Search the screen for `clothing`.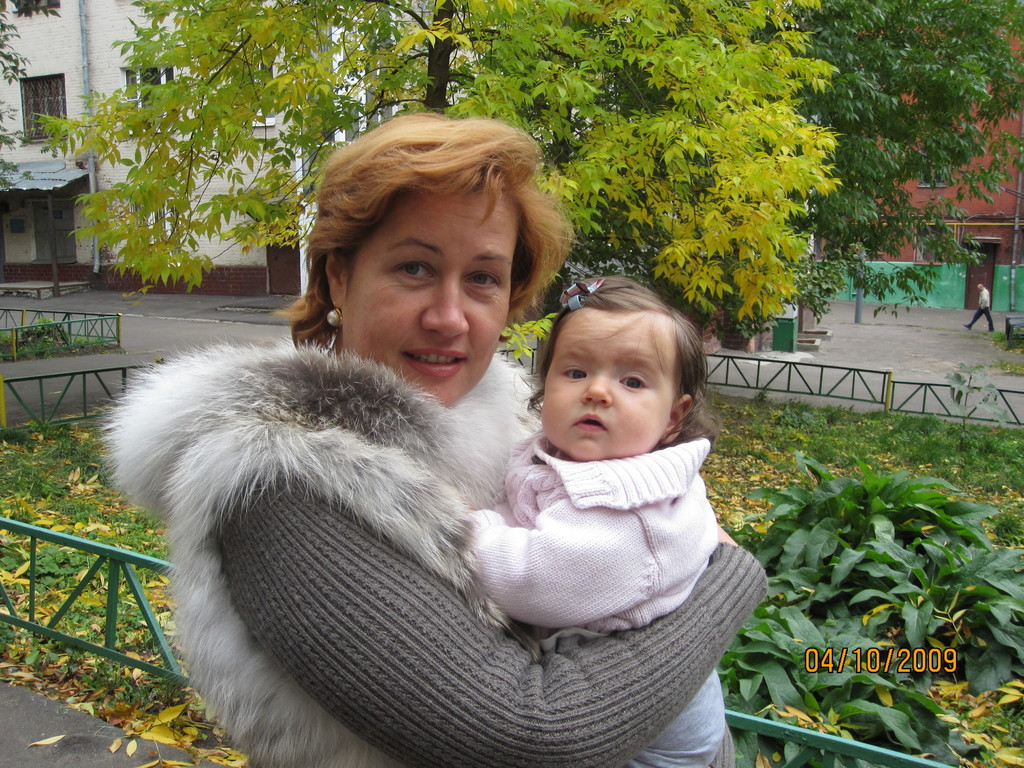
Found at (x1=451, y1=426, x2=729, y2=767).
